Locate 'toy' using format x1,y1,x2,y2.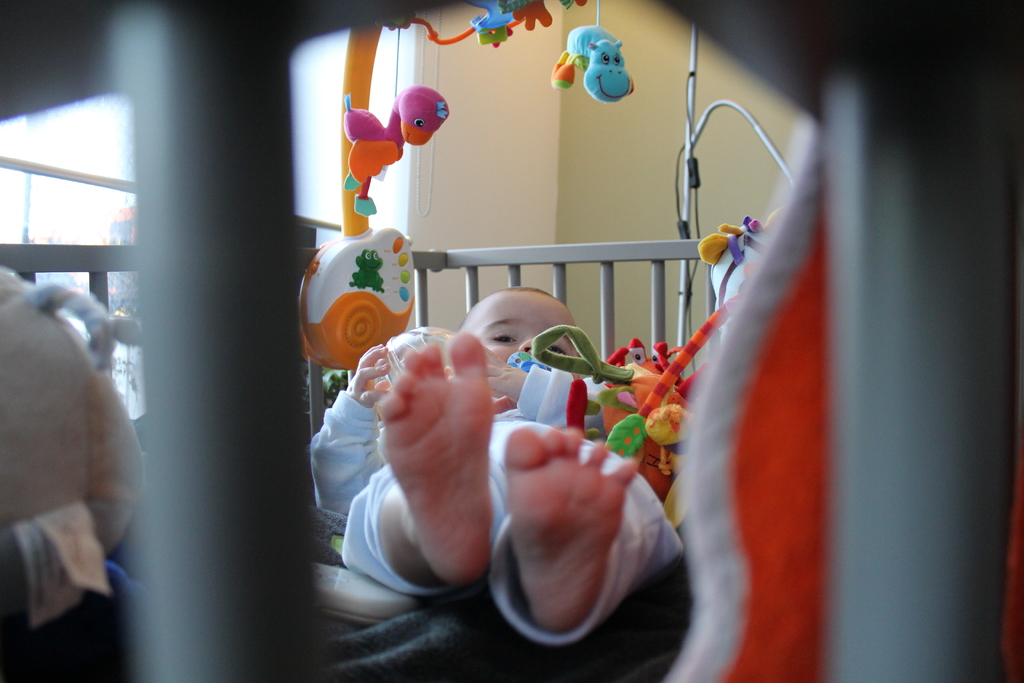
337,79,465,218.
